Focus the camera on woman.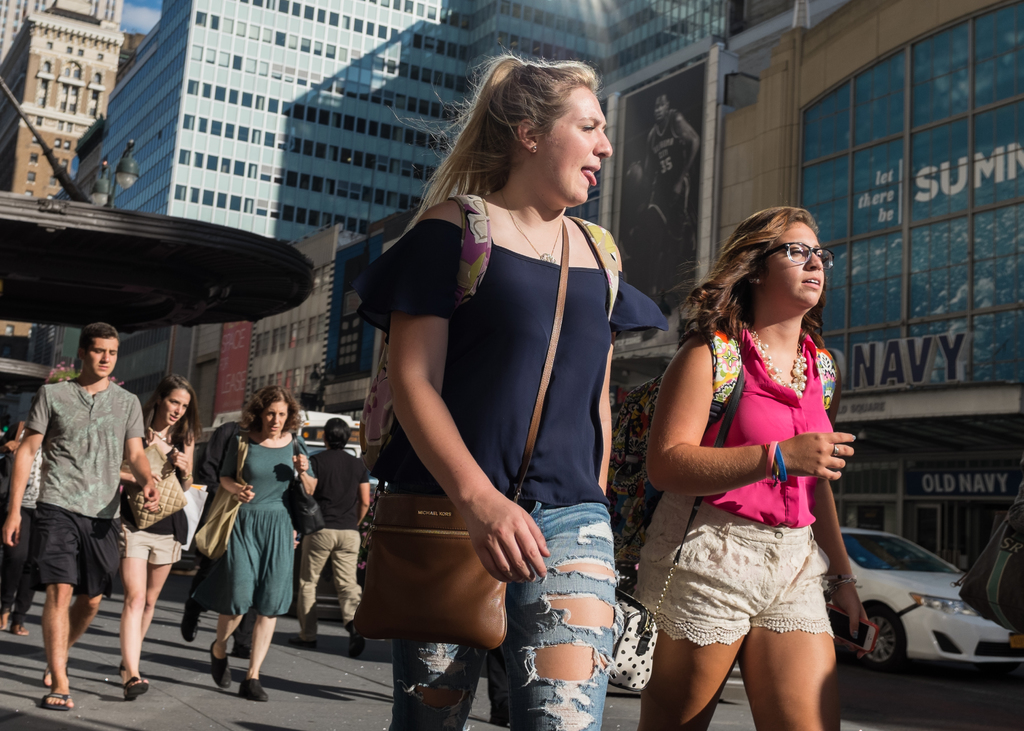
Focus region: locate(207, 382, 330, 712).
